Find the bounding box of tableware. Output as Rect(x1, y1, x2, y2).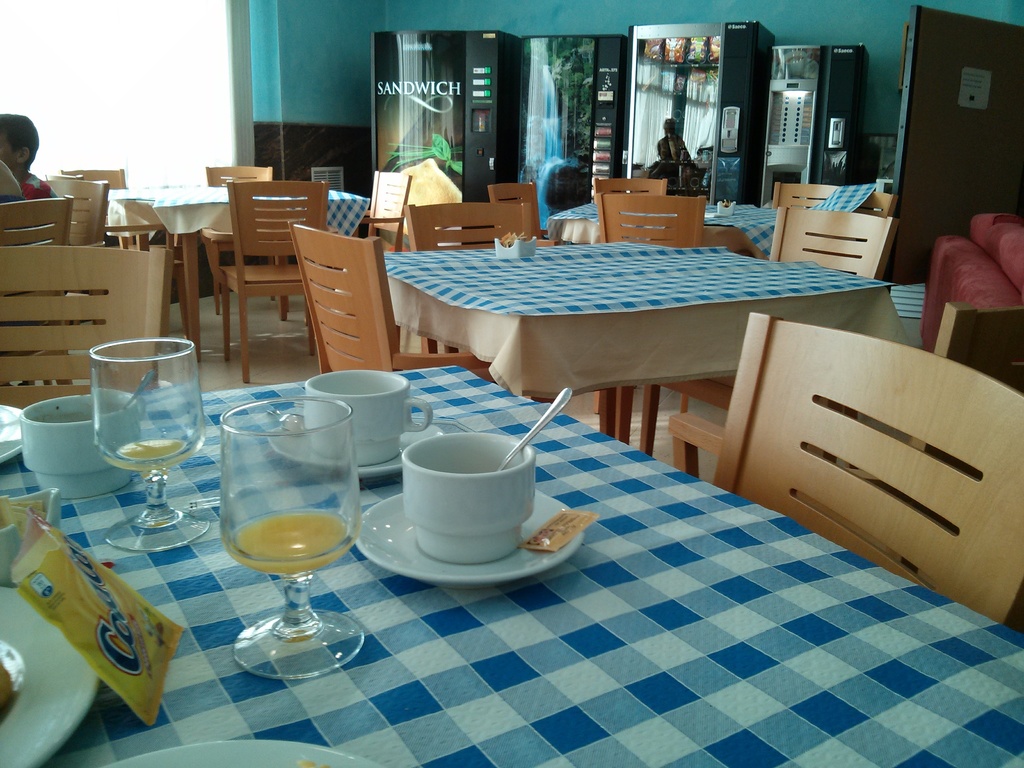
Rect(0, 487, 61, 586).
